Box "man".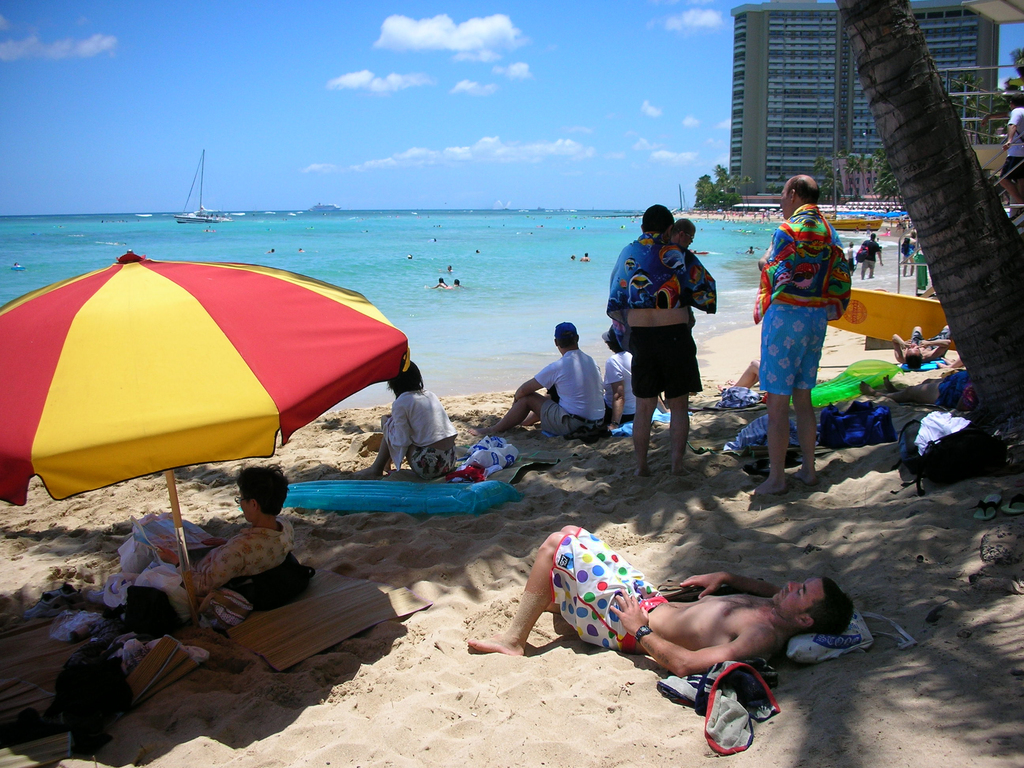
box(608, 321, 674, 428).
